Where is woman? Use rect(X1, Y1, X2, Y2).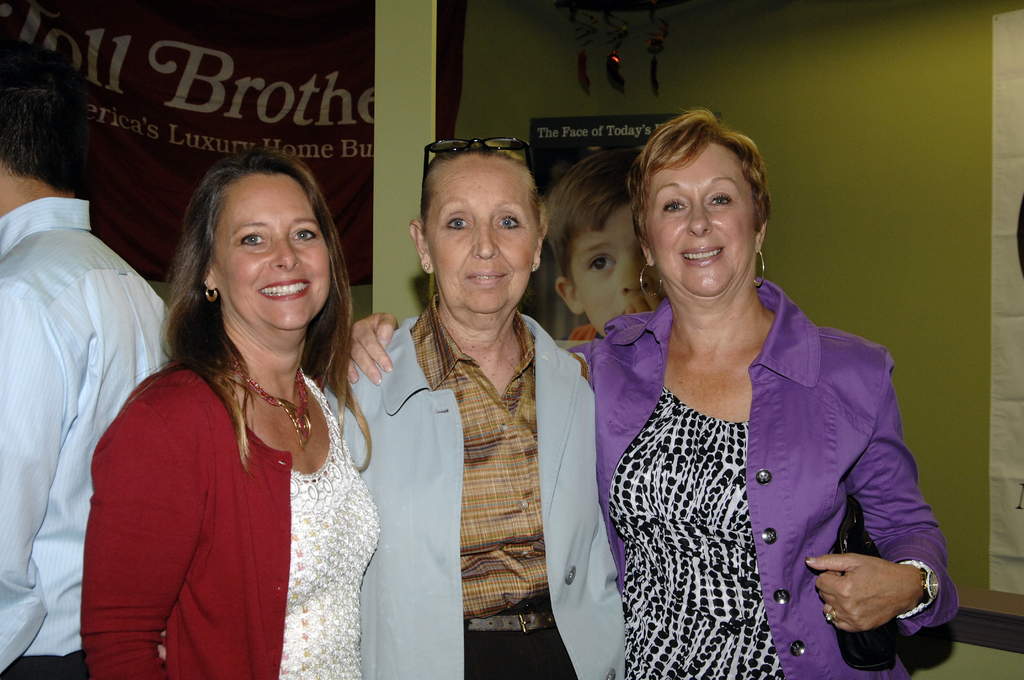
rect(330, 108, 960, 679).
